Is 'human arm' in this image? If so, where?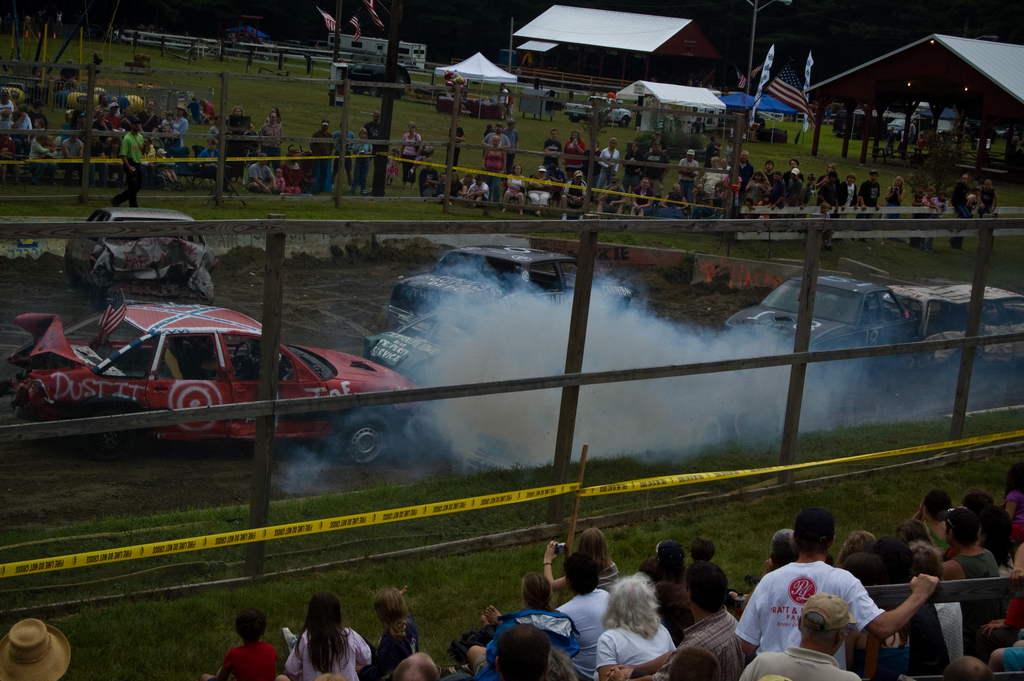
Yes, at <box>151,115,159,134</box>.
